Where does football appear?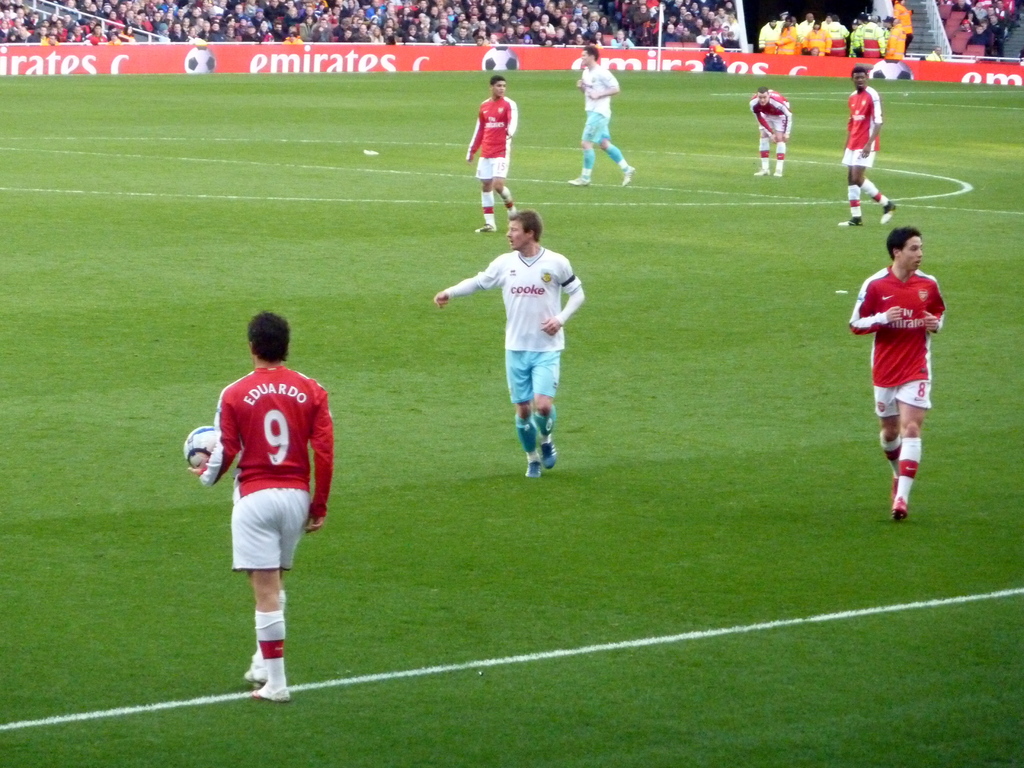
Appears at <region>181, 422, 228, 472</region>.
